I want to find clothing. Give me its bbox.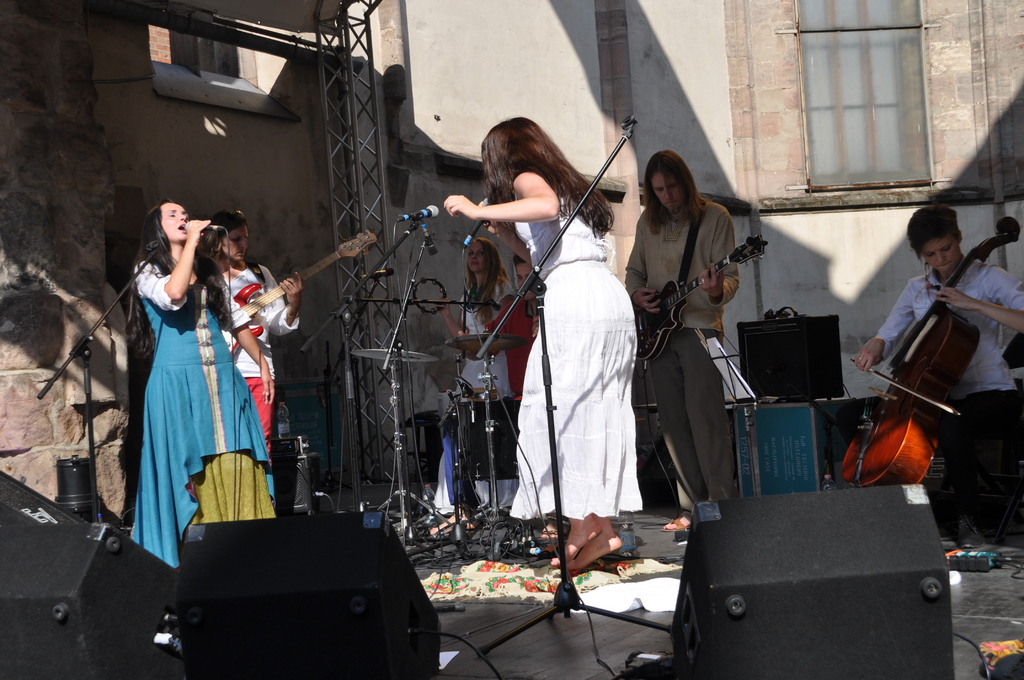
rect(620, 197, 739, 494).
